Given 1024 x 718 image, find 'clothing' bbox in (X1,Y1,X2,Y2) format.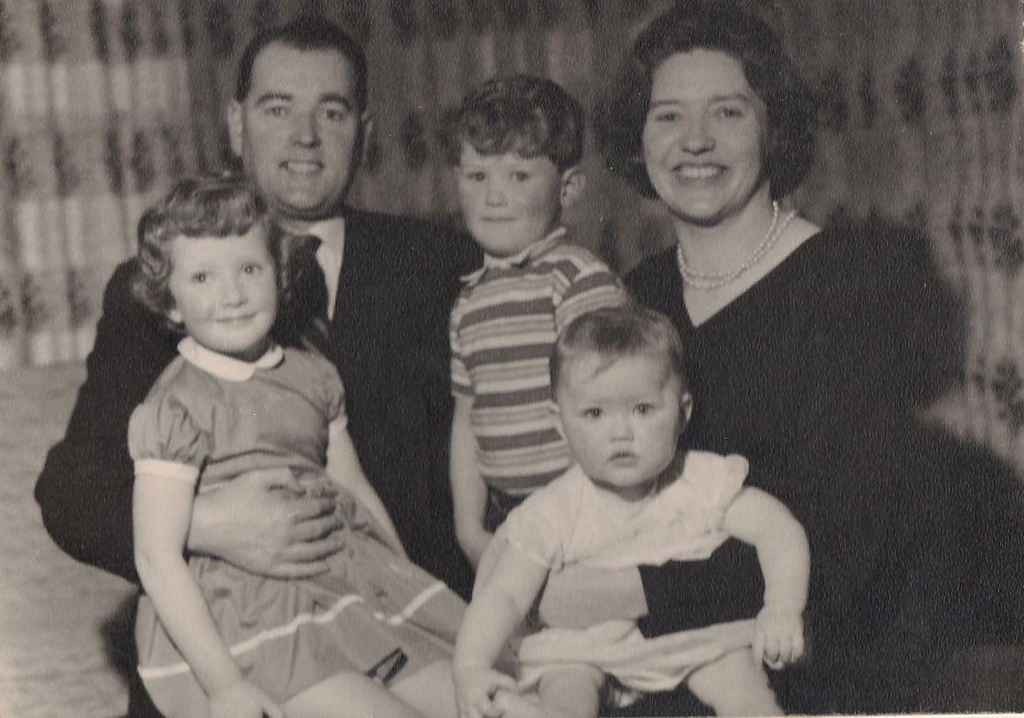
(124,335,477,716).
